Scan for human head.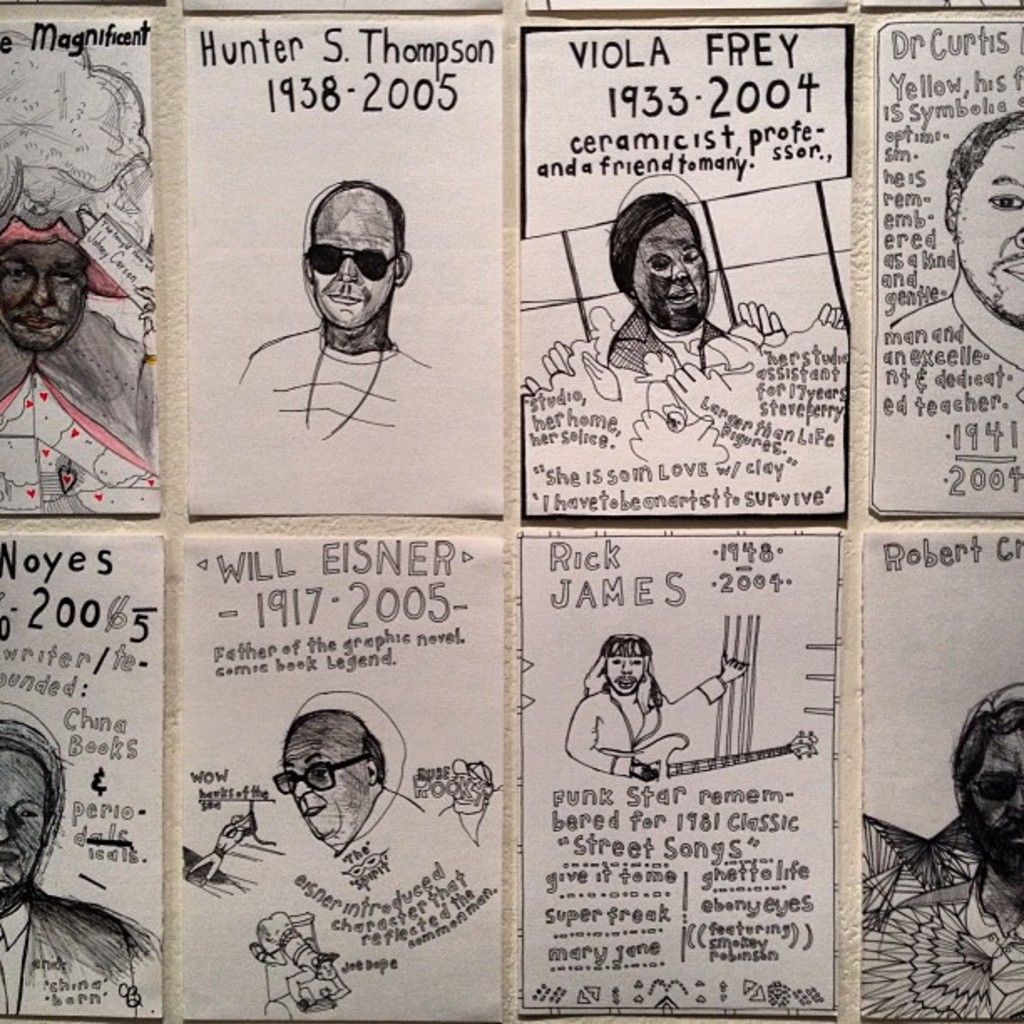
Scan result: 594/632/656/696.
